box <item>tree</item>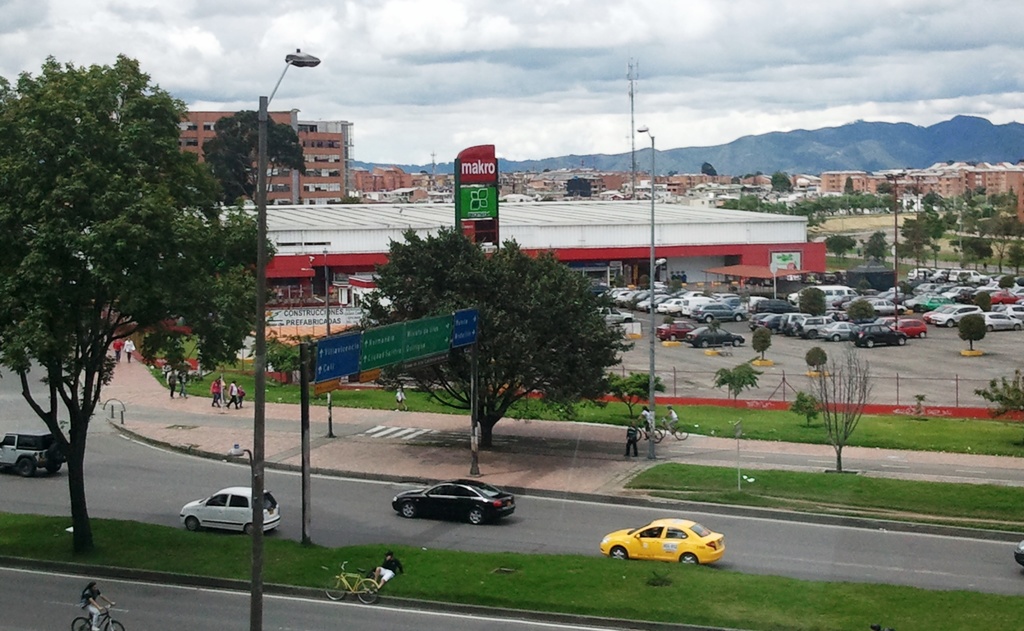
(left=799, top=286, right=828, bottom=318)
